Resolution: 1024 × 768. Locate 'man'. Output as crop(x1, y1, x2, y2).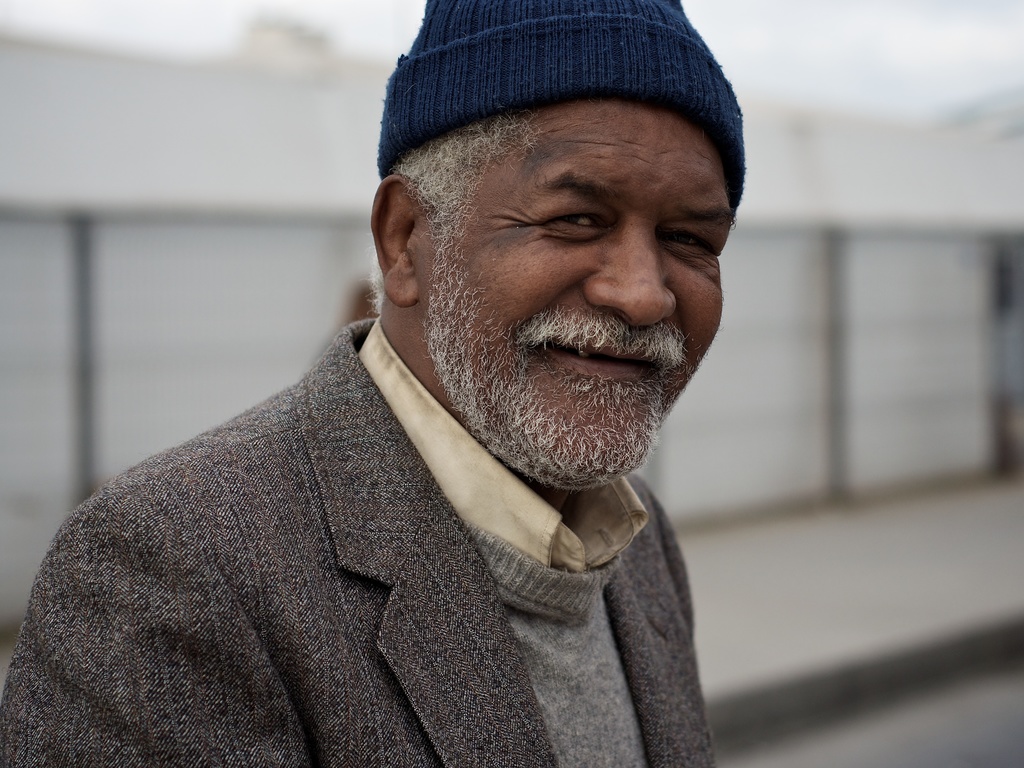
crop(23, 15, 824, 750).
